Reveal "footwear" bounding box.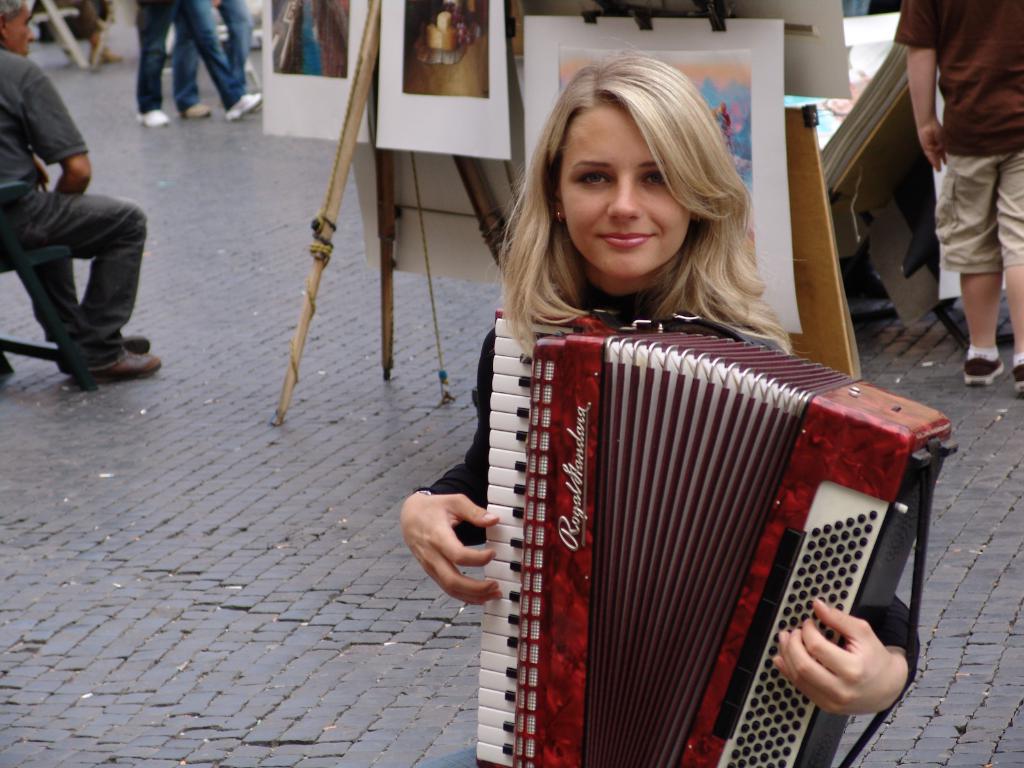
Revealed: (left=70, top=349, right=163, bottom=391).
